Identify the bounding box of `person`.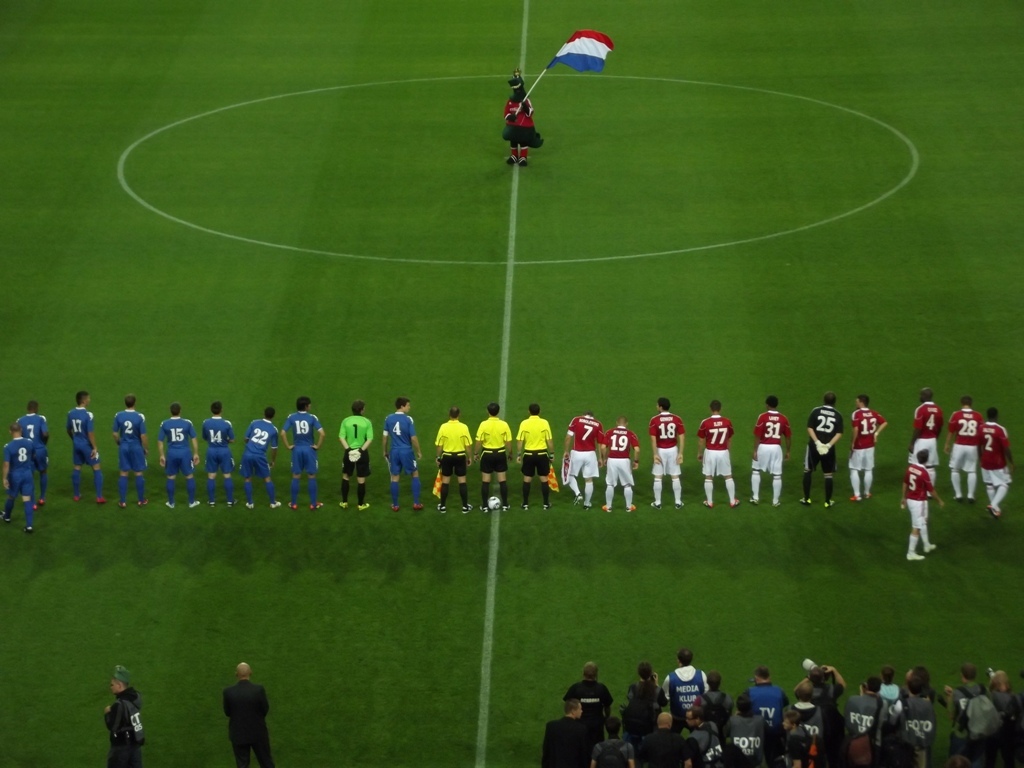
bbox=[945, 396, 983, 501].
